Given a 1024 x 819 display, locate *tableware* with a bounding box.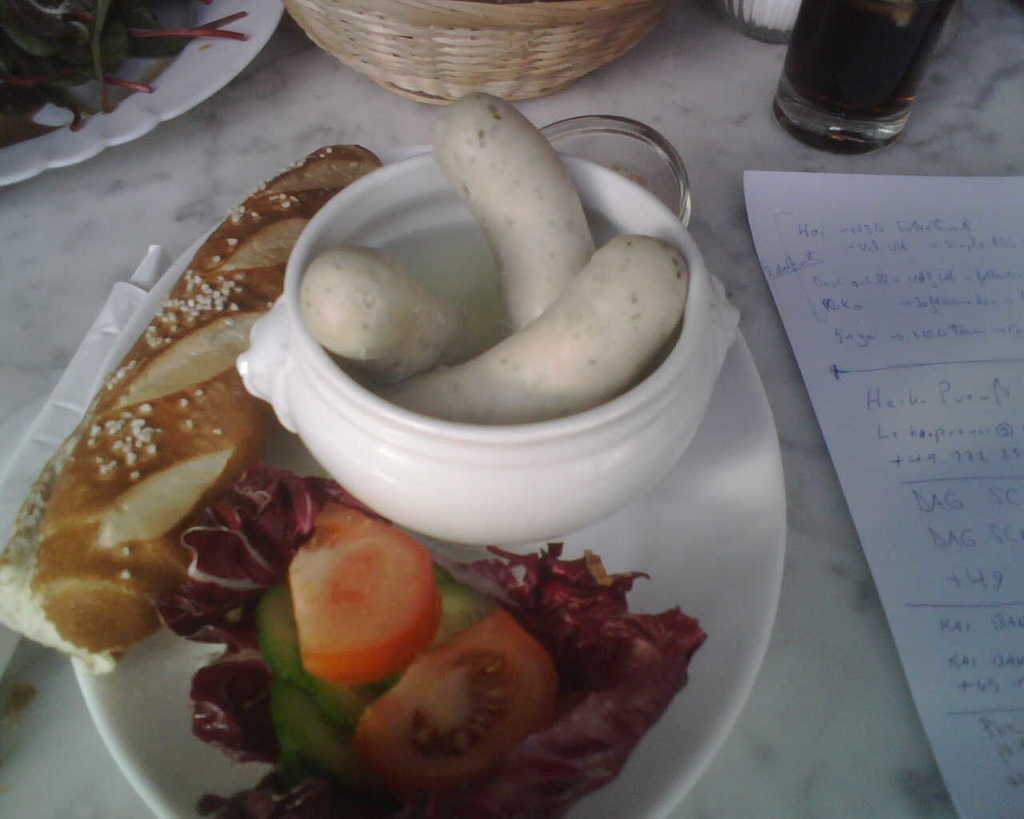
Located: l=770, t=1, r=961, b=164.
